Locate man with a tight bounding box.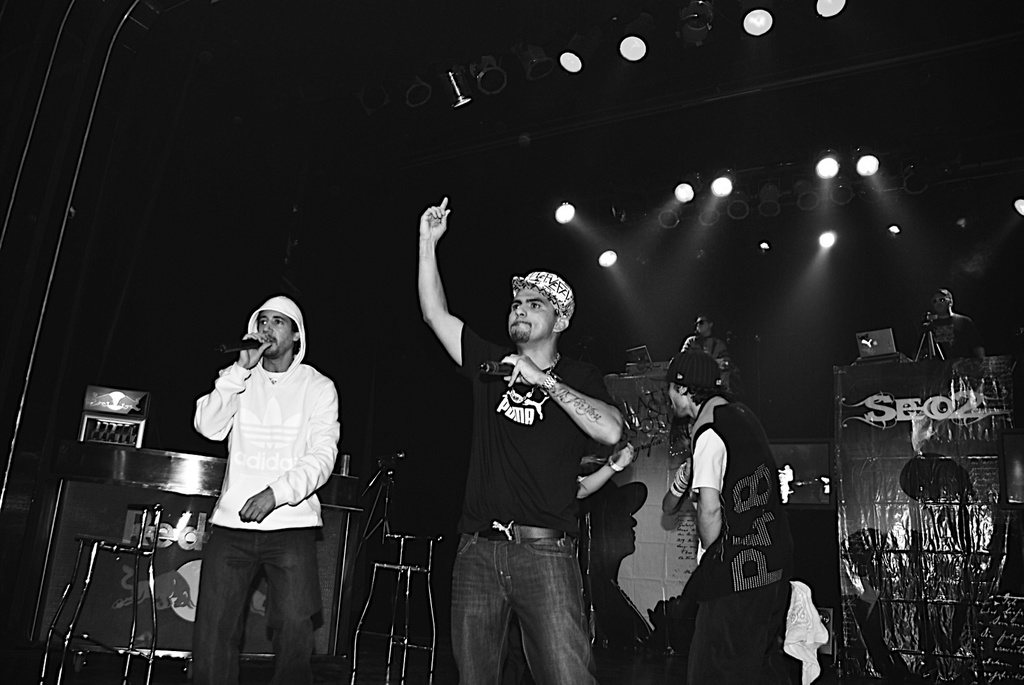
{"x1": 678, "y1": 317, "x2": 728, "y2": 360}.
